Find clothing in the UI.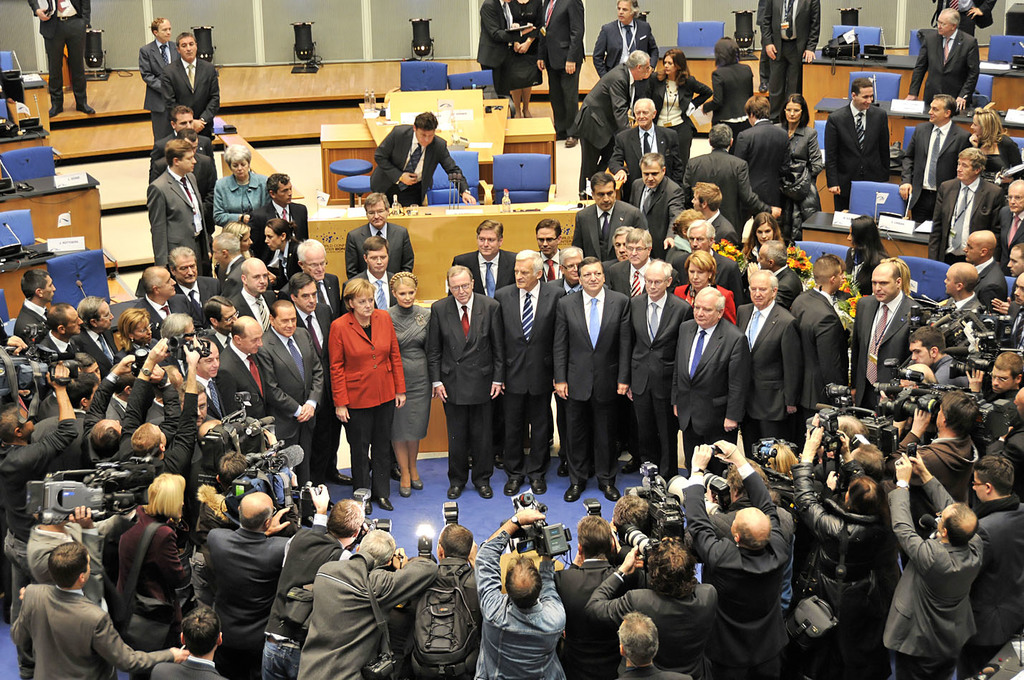
UI element at 133,151,214,217.
